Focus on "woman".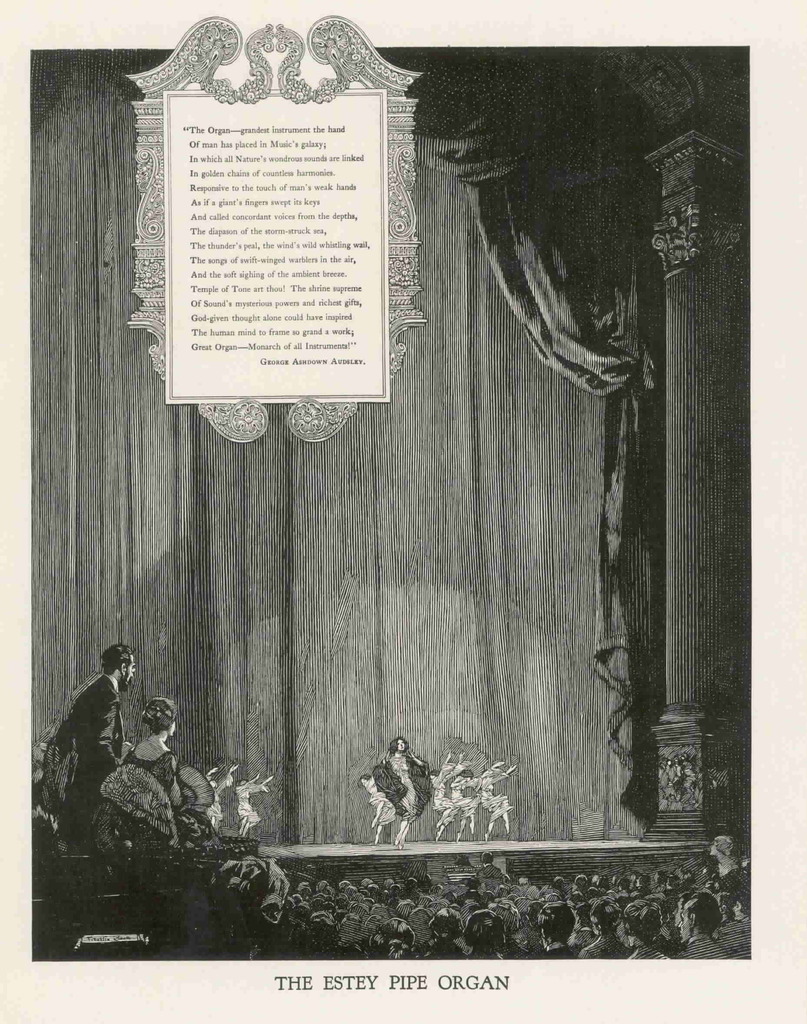
Focused at rect(127, 697, 174, 790).
